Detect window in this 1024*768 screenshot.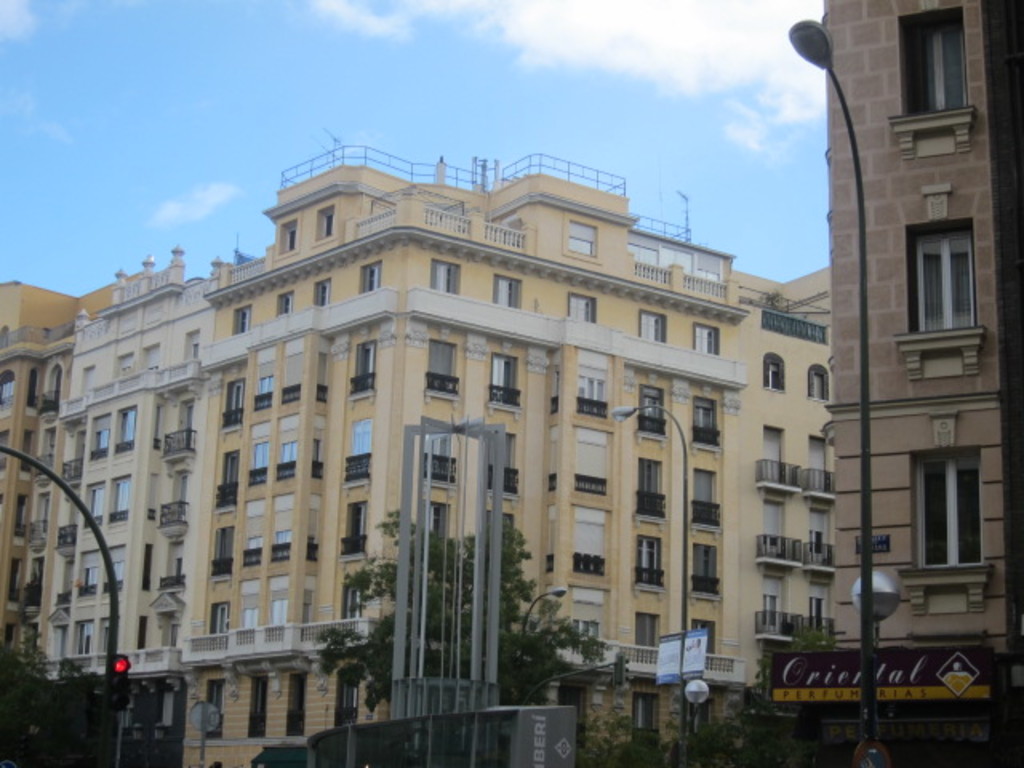
Detection: detection(235, 573, 253, 637).
